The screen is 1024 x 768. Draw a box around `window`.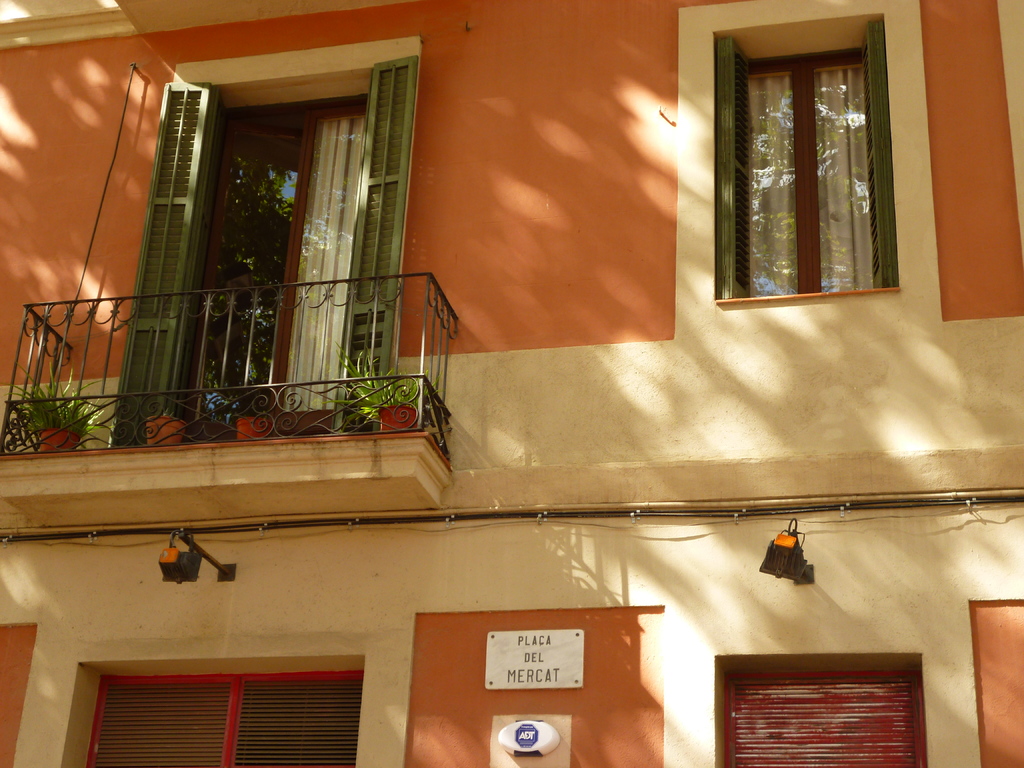
(714,14,903,301).
